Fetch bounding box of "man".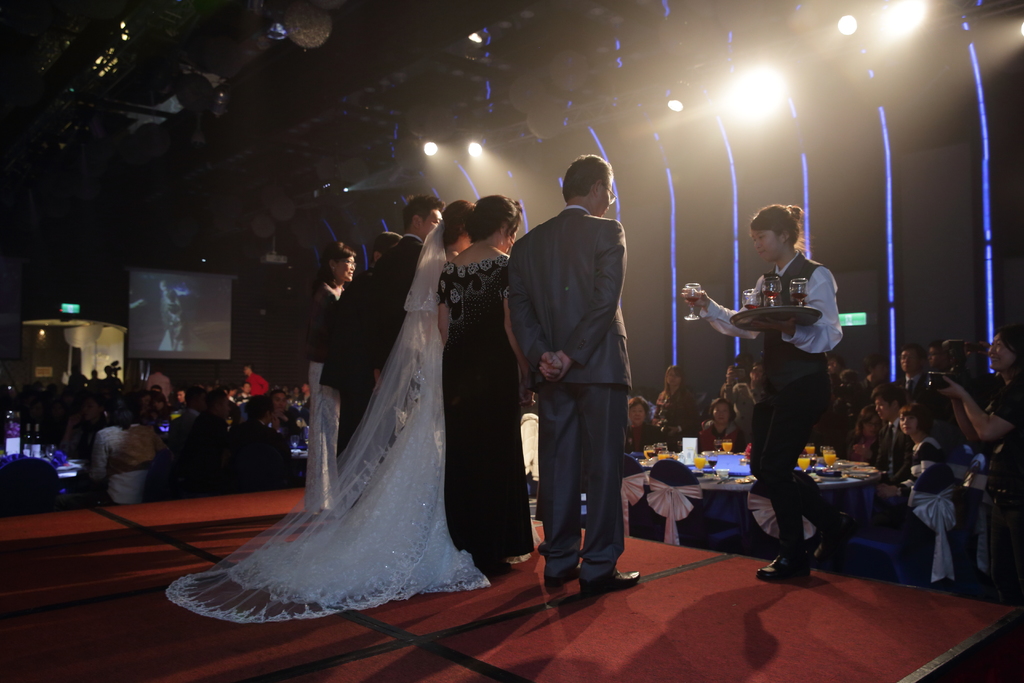
Bbox: bbox(365, 195, 440, 391).
